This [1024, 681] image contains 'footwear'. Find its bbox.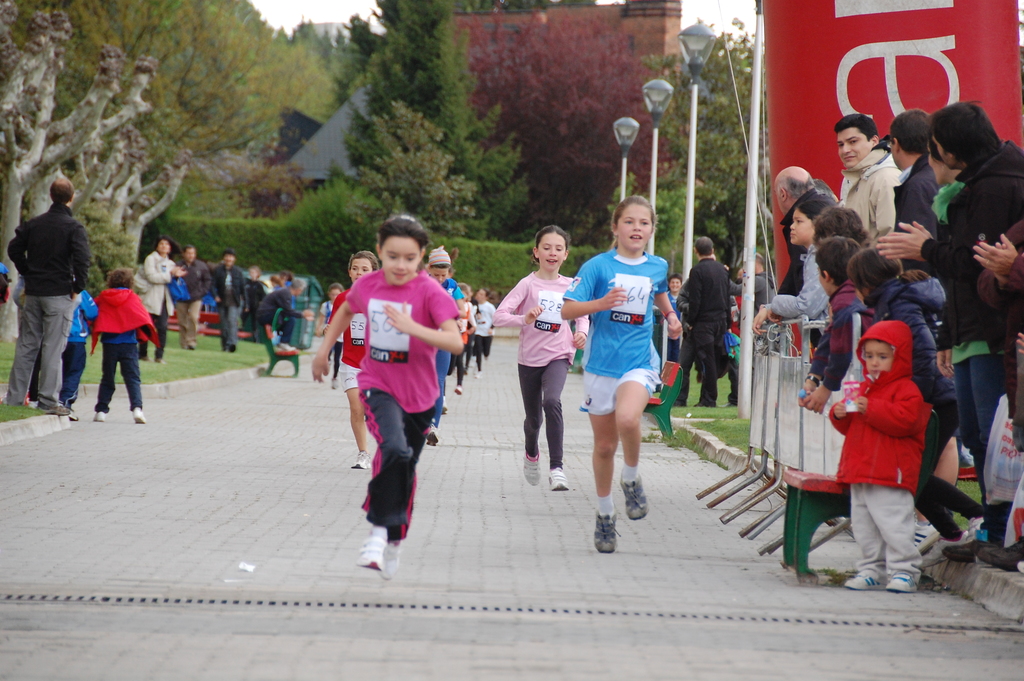
crop(843, 571, 883, 597).
